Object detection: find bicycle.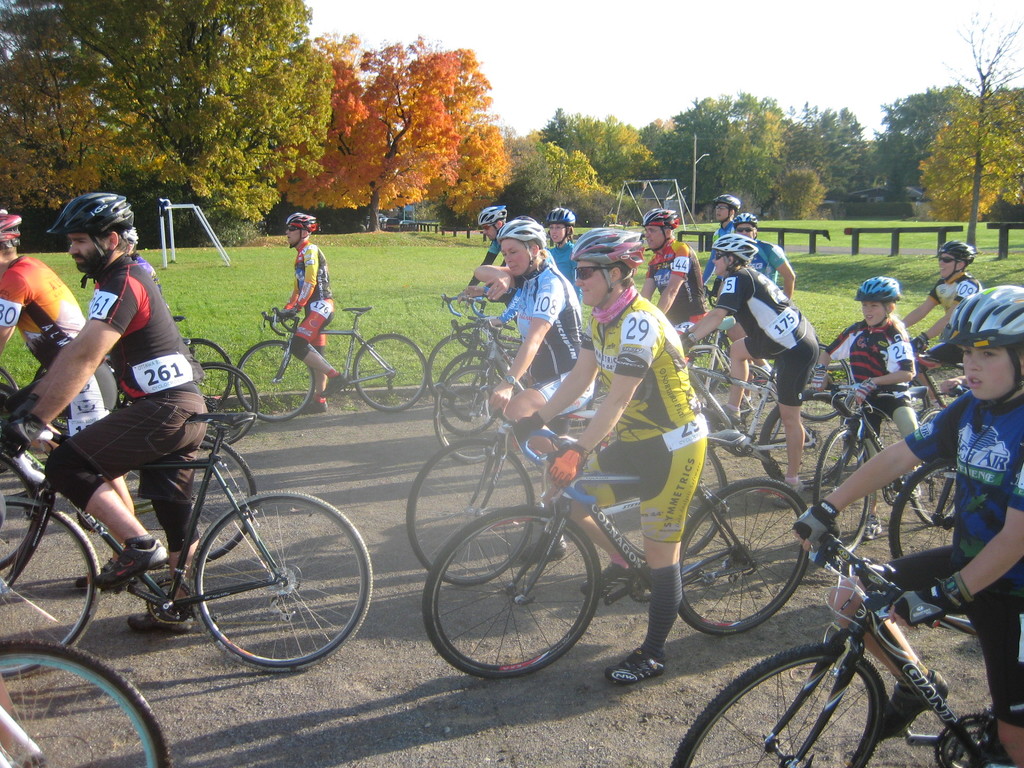
left=906, top=326, right=972, bottom=395.
